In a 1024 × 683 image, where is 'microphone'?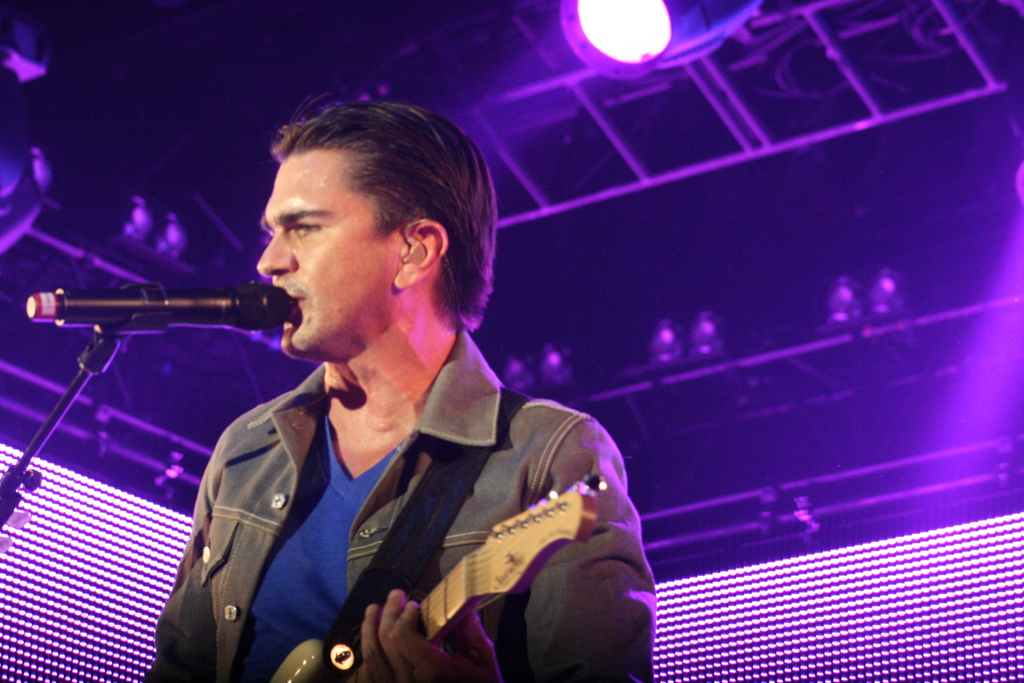
26/283/294/329.
